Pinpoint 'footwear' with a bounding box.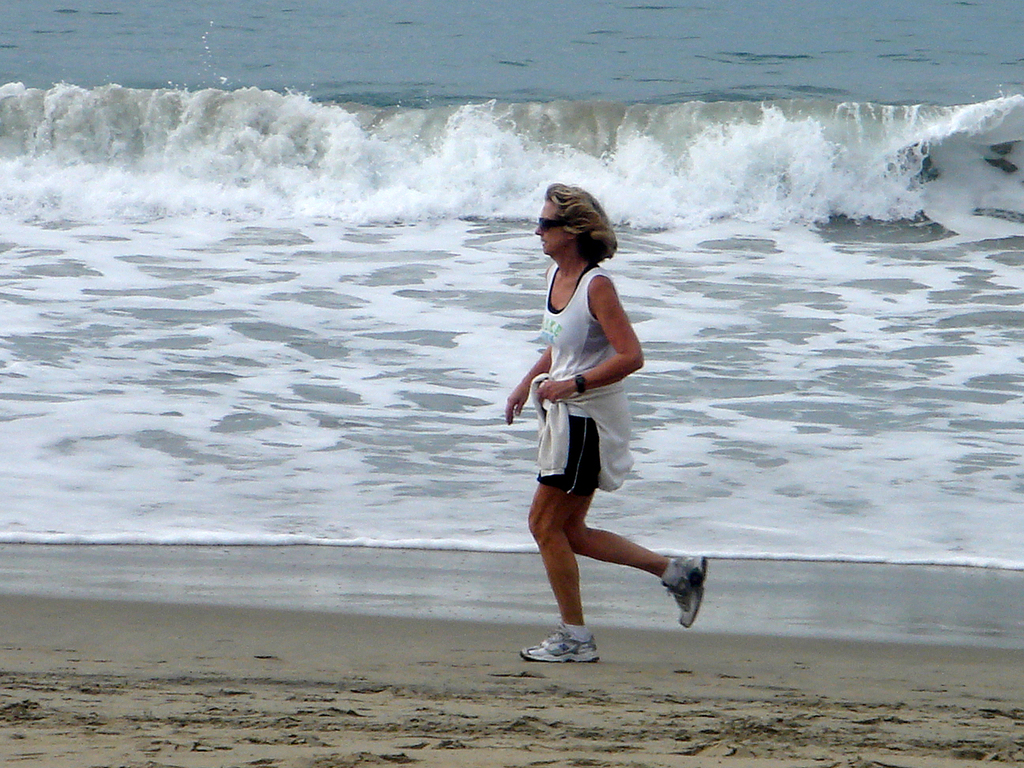
<region>519, 622, 604, 663</region>.
